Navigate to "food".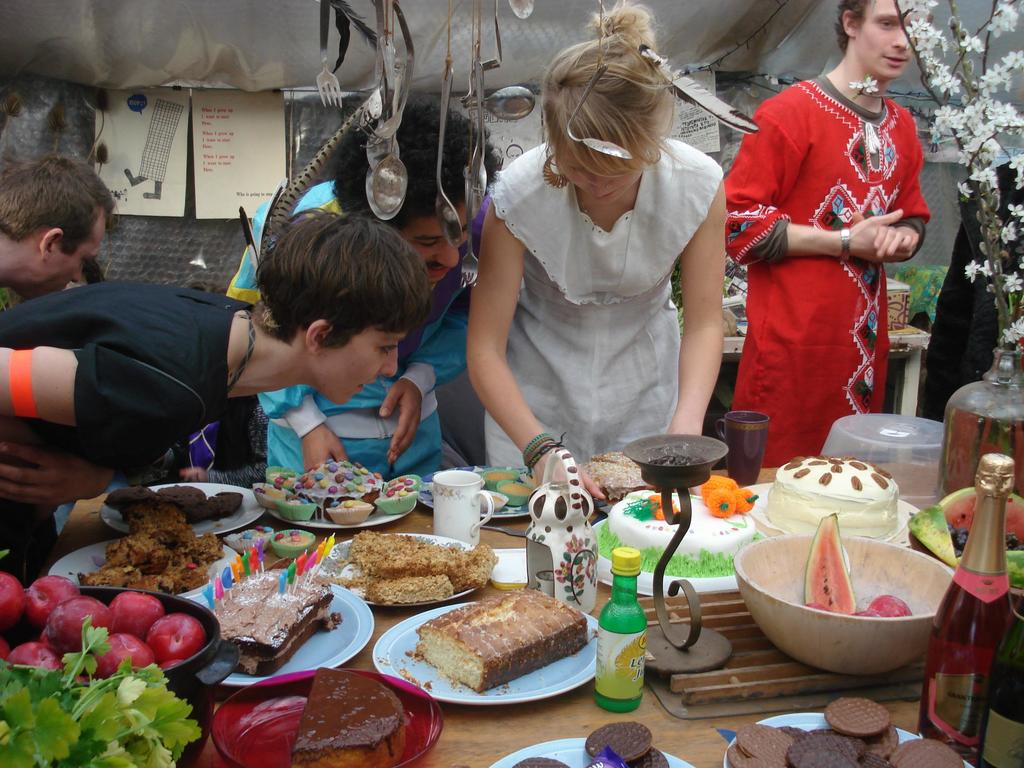
Navigation target: 762,460,902,545.
